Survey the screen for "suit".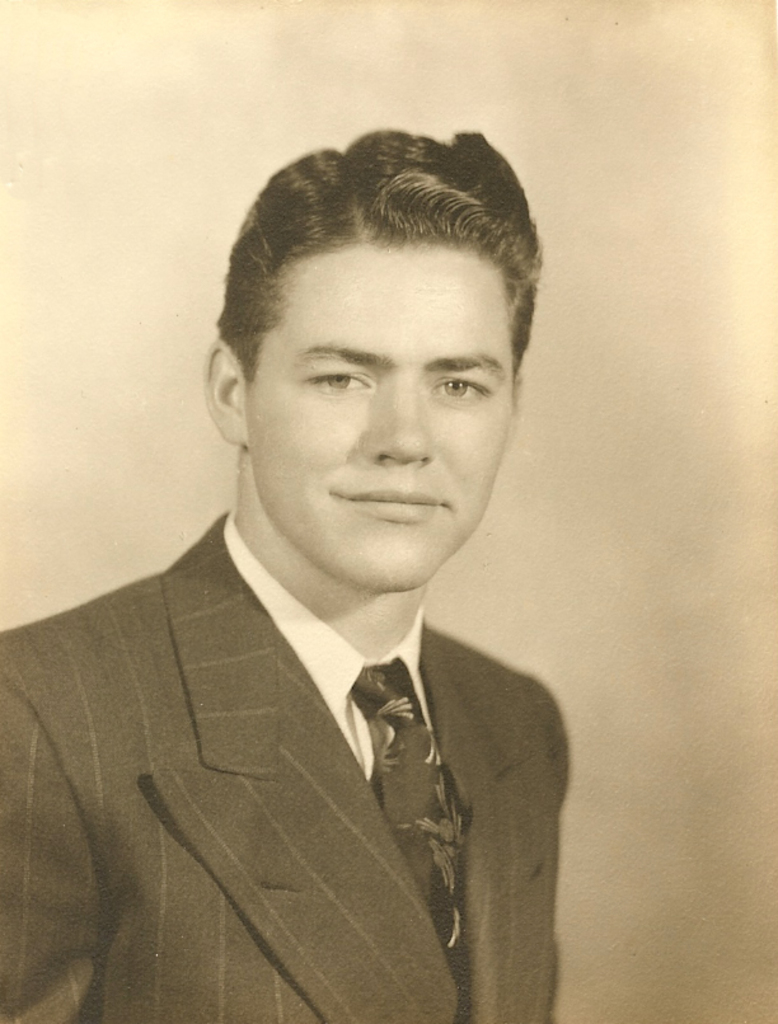
Survey found: [0, 509, 573, 1023].
